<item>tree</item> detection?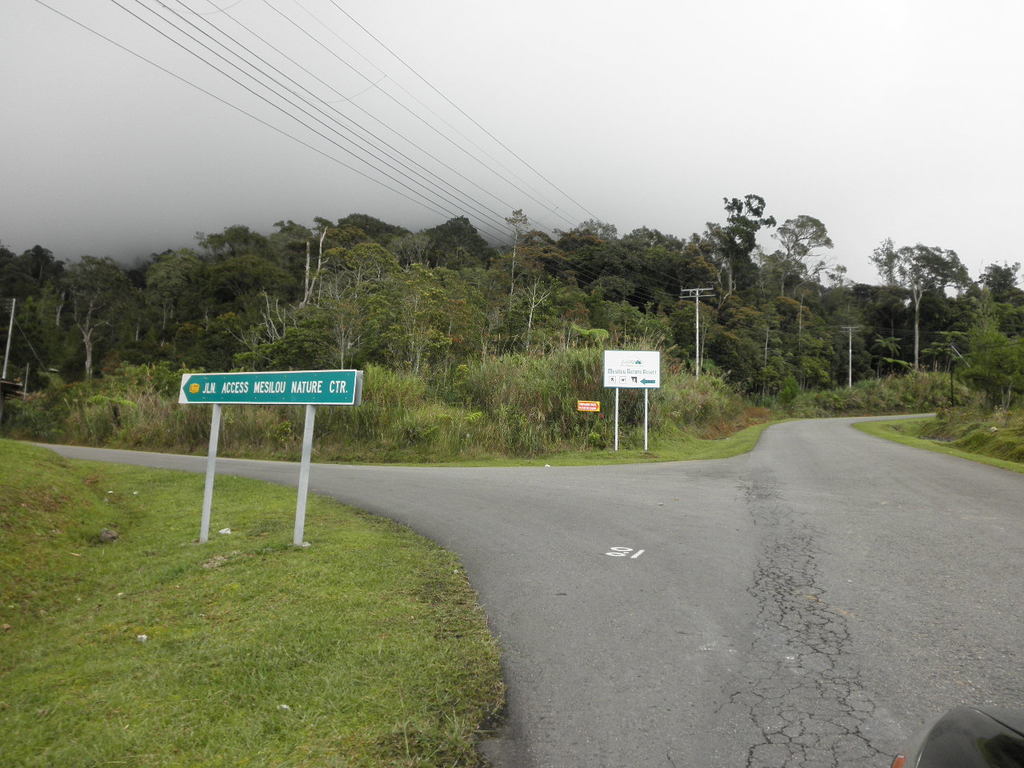
x1=654, y1=223, x2=680, y2=287
